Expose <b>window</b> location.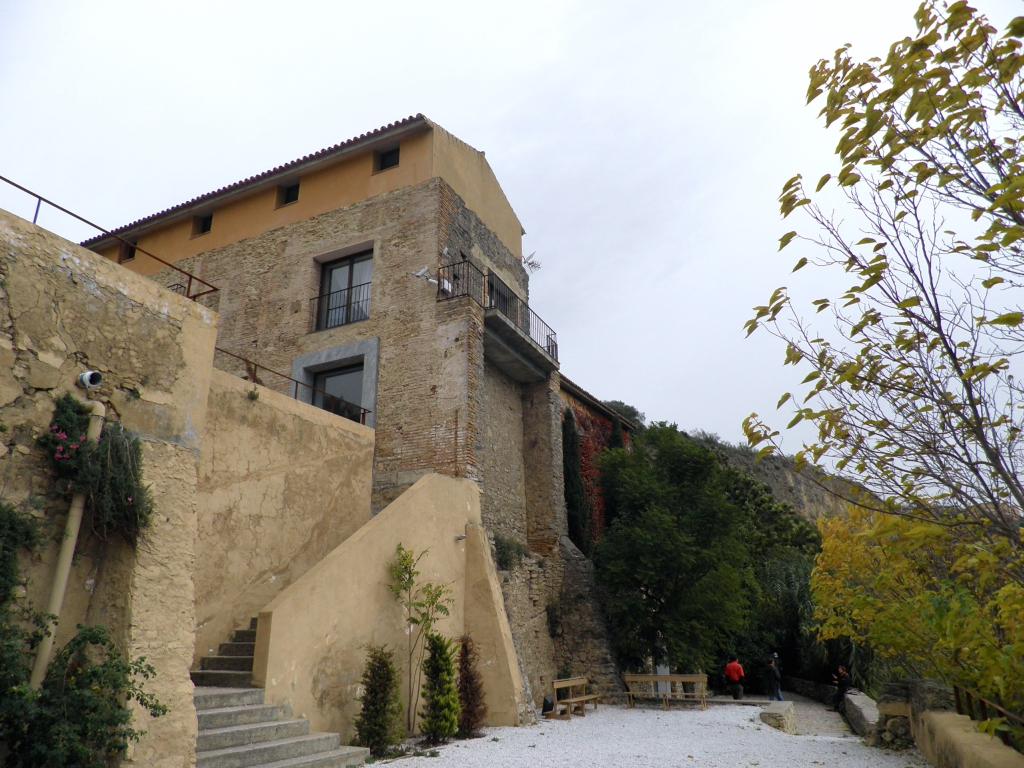
Exposed at [485, 285, 515, 322].
